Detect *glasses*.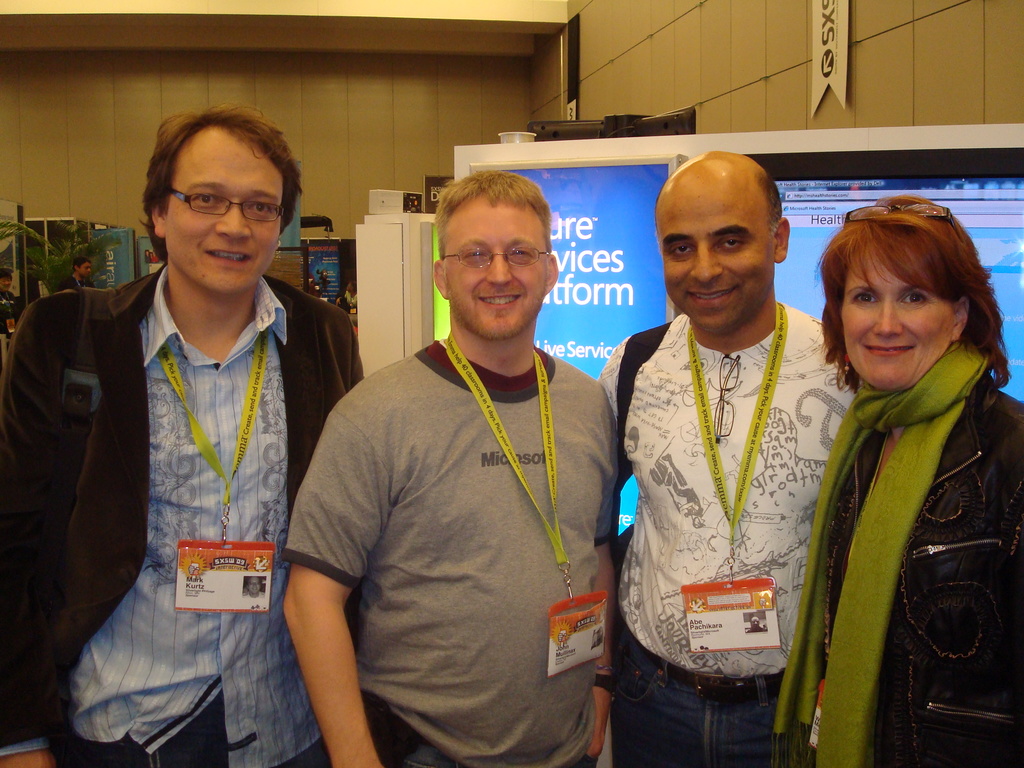
Detected at 845,202,961,234.
